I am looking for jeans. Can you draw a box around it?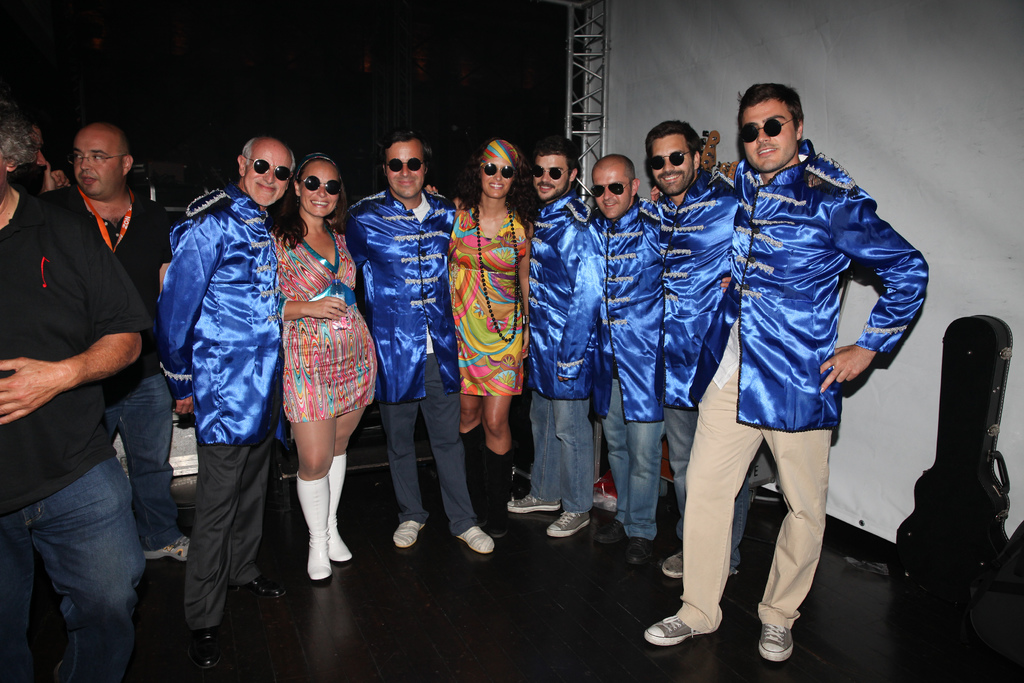
Sure, the bounding box is [660,406,752,570].
